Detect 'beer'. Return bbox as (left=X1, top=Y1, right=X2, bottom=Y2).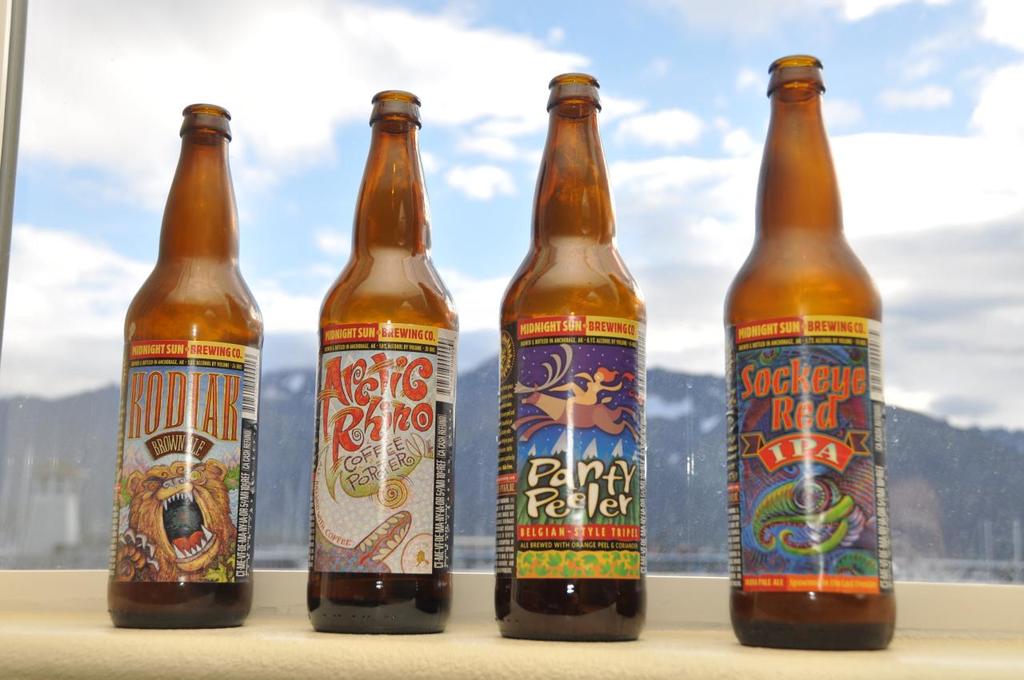
(left=103, top=107, right=258, bottom=629).
